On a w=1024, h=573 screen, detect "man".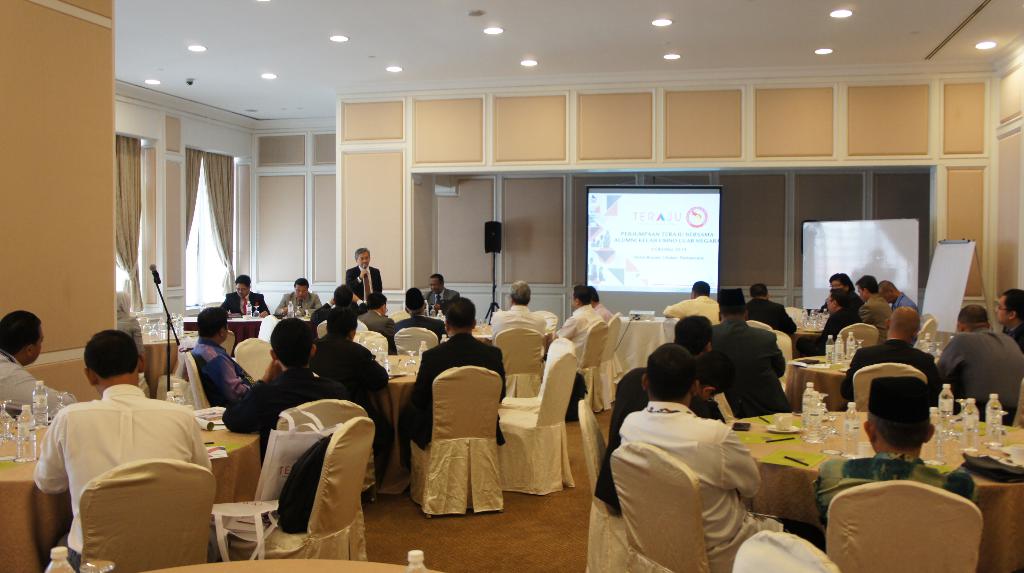
pyautogui.locateOnScreen(936, 307, 1023, 427).
